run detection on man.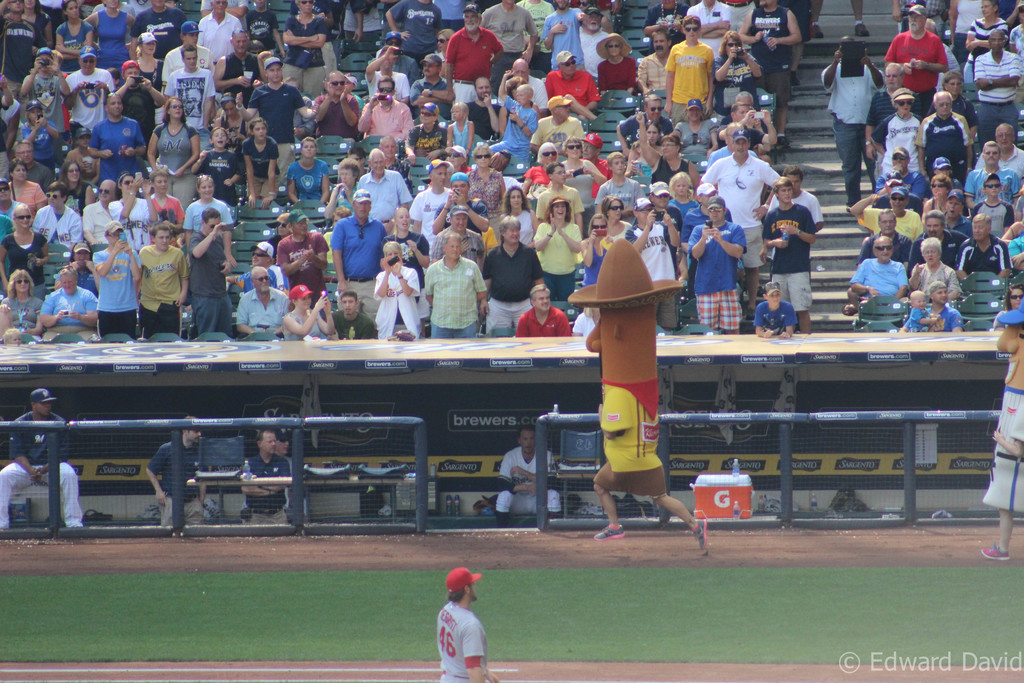
Result: [904,210,964,293].
